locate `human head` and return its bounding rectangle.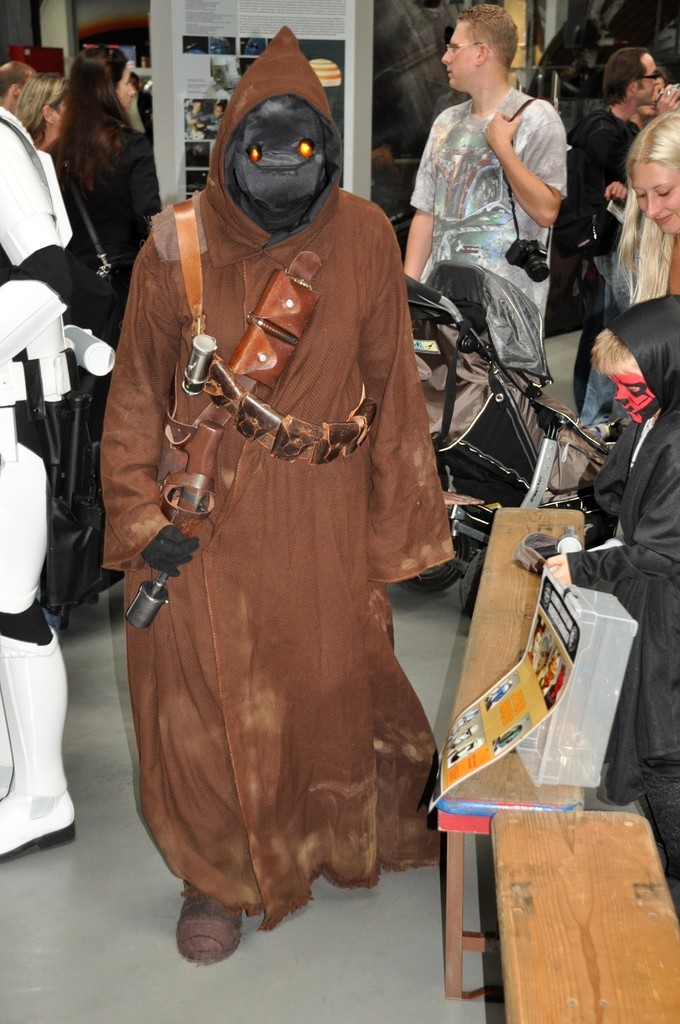
[204, 27, 351, 211].
